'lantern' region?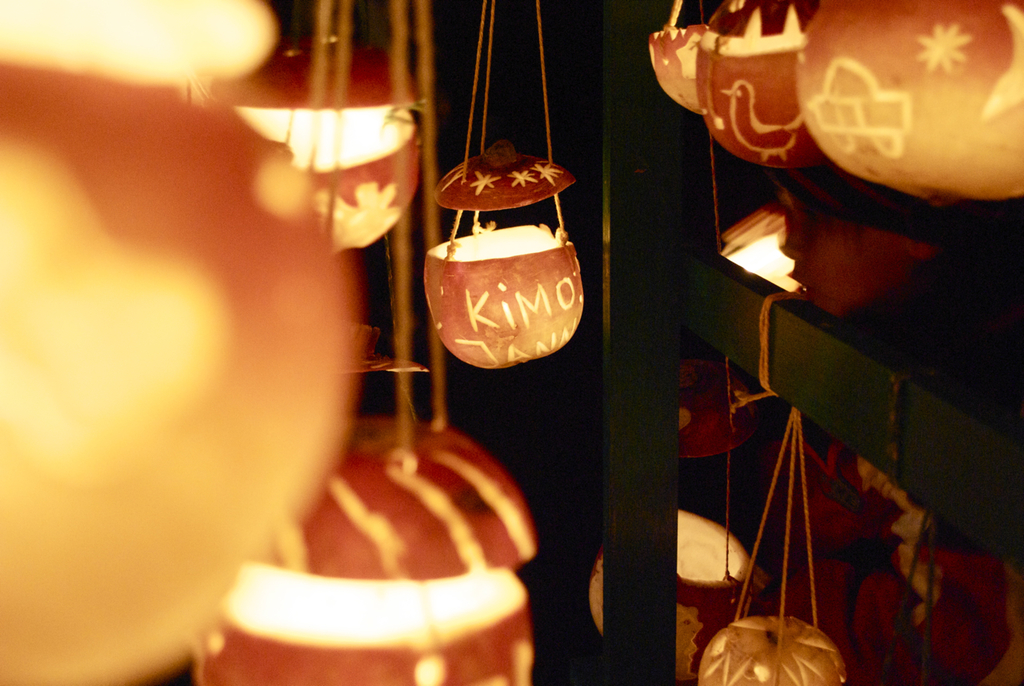
crop(647, 0, 707, 115)
